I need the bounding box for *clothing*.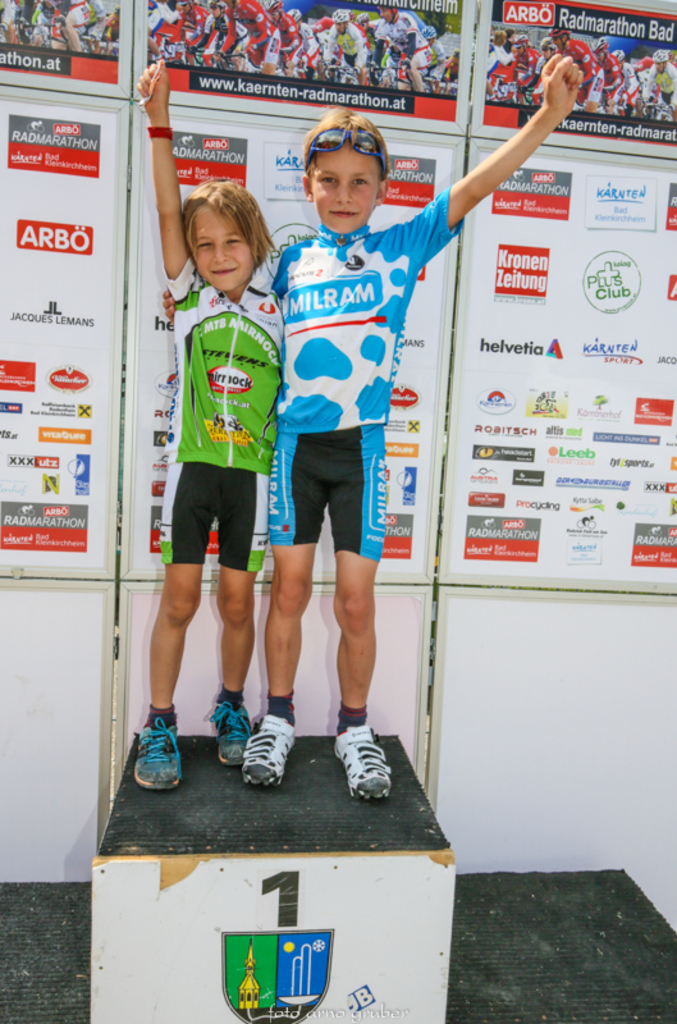
Here it is: <box>372,12,434,72</box>.
